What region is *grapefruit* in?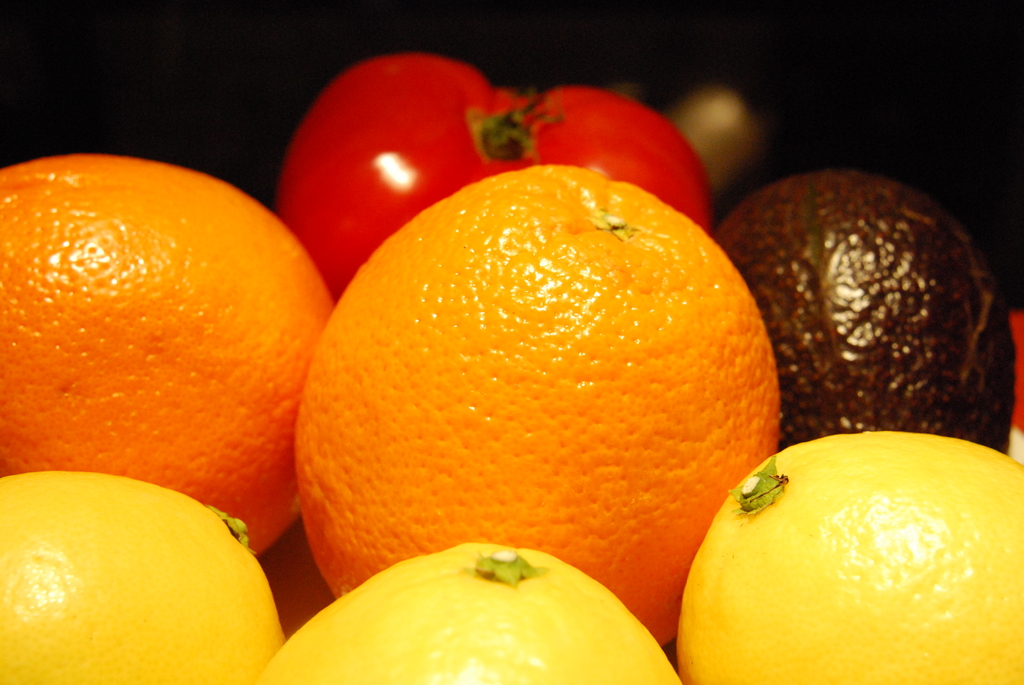
(left=0, top=154, right=338, bottom=553).
